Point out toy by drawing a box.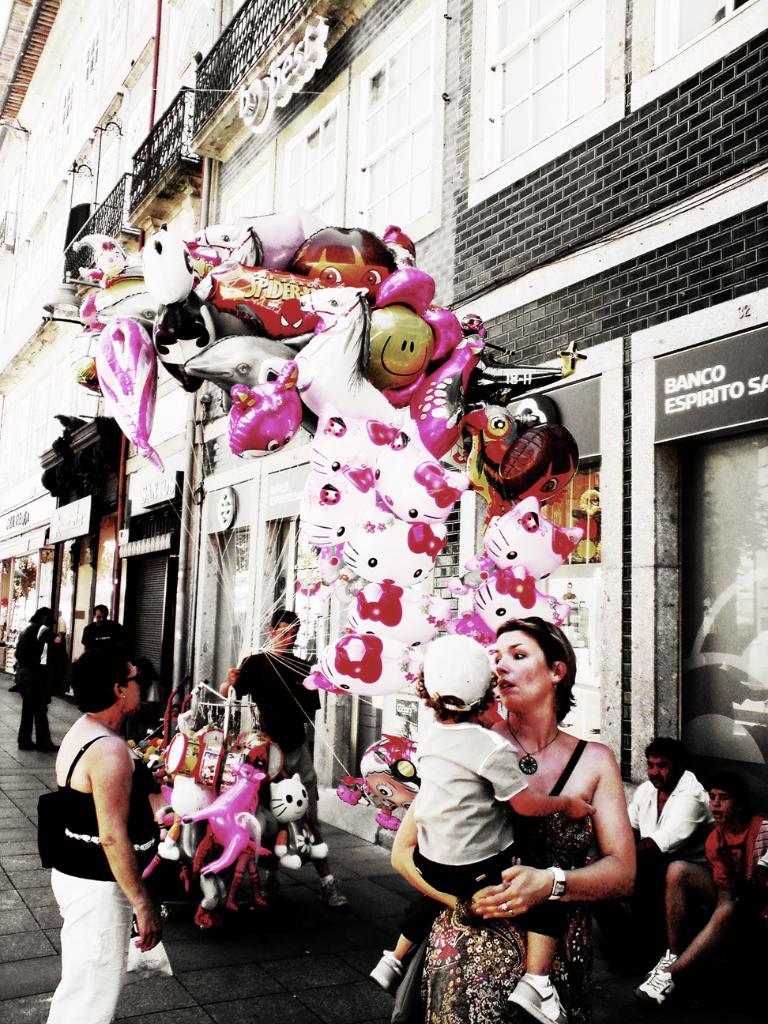
rect(58, 233, 156, 332).
